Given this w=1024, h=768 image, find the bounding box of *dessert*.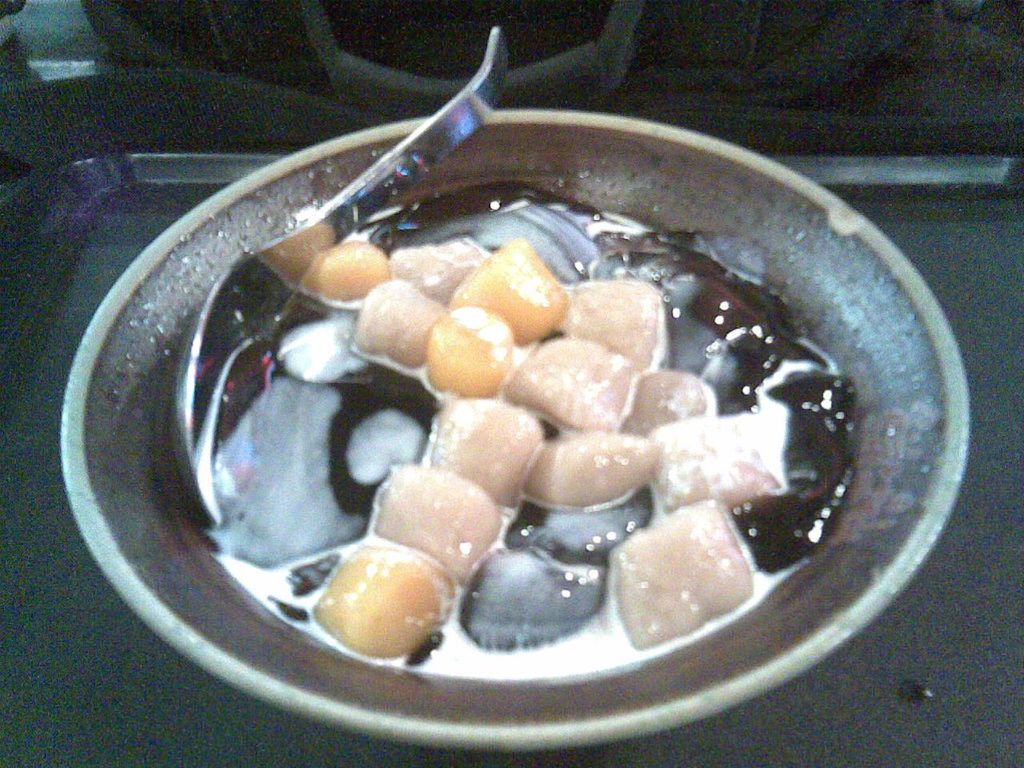
[315,539,456,662].
